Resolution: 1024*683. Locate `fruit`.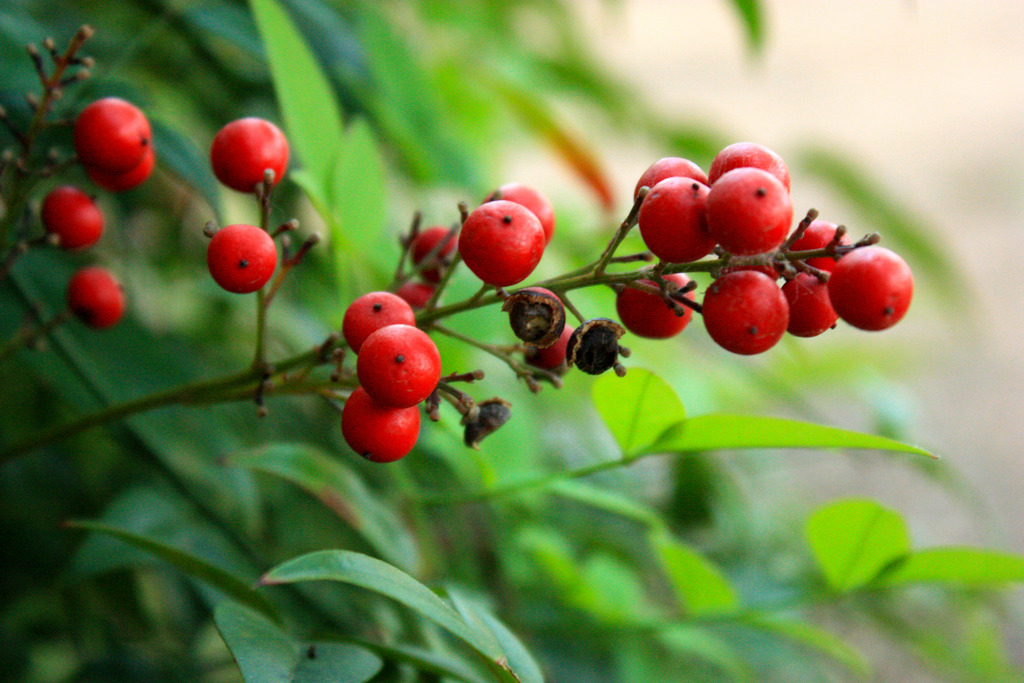
pyautogui.locateOnScreen(712, 259, 798, 350).
